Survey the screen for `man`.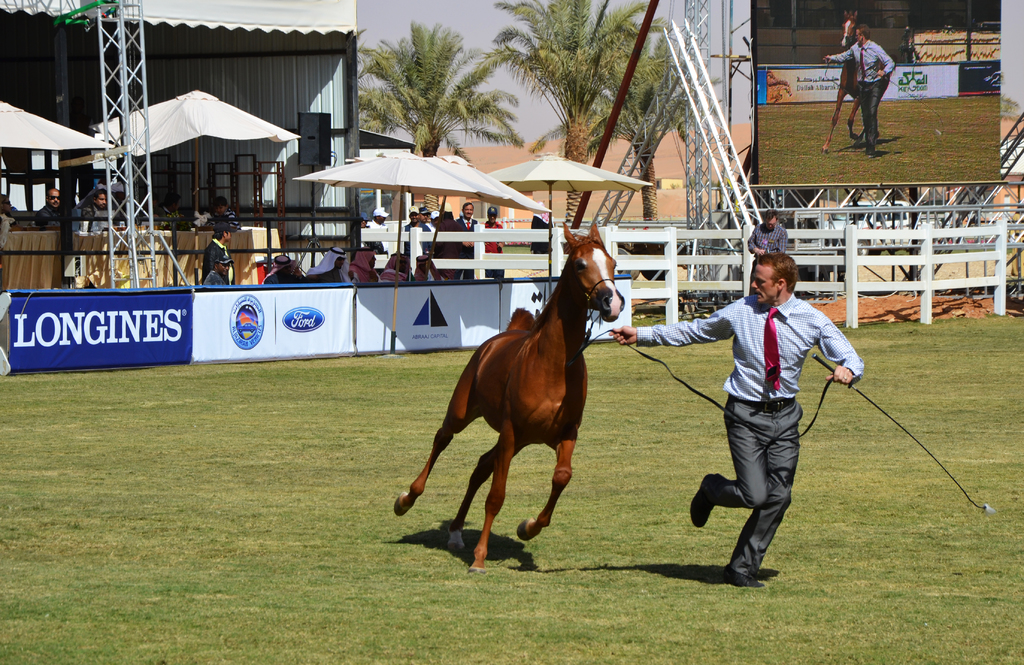
Survey found: region(836, 18, 902, 145).
